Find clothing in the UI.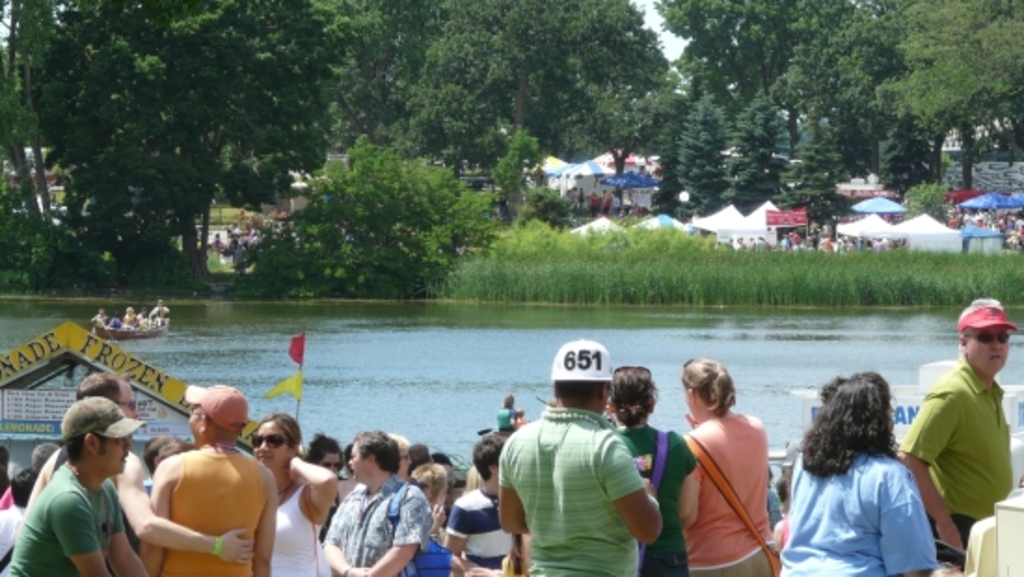
UI element at l=268, t=478, r=330, b=575.
